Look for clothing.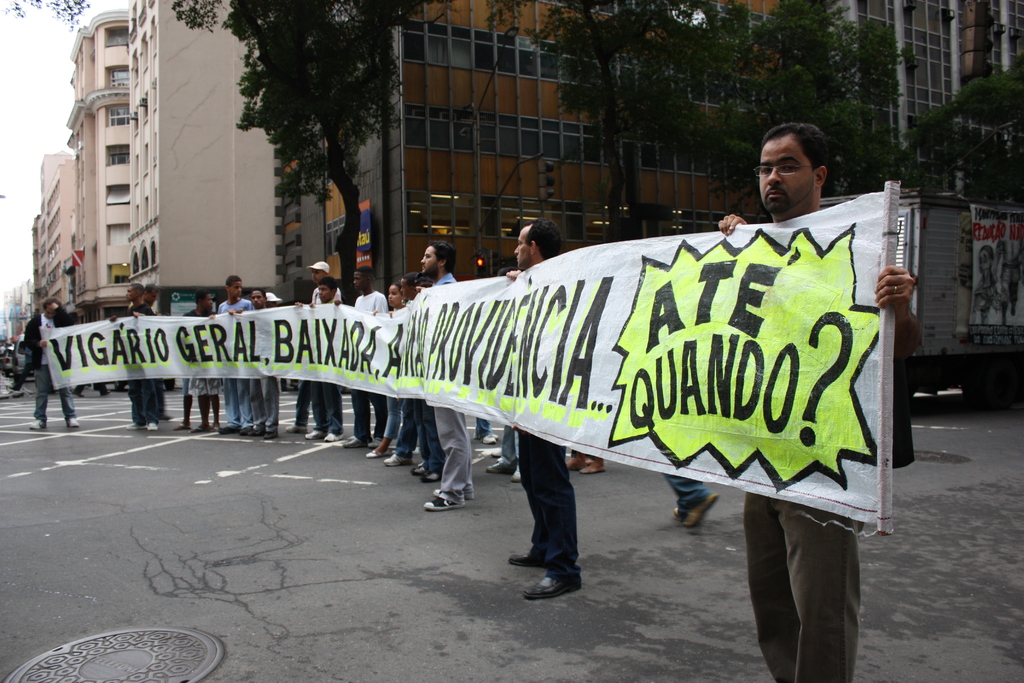
Found: box(15, 292, 88, 429).
